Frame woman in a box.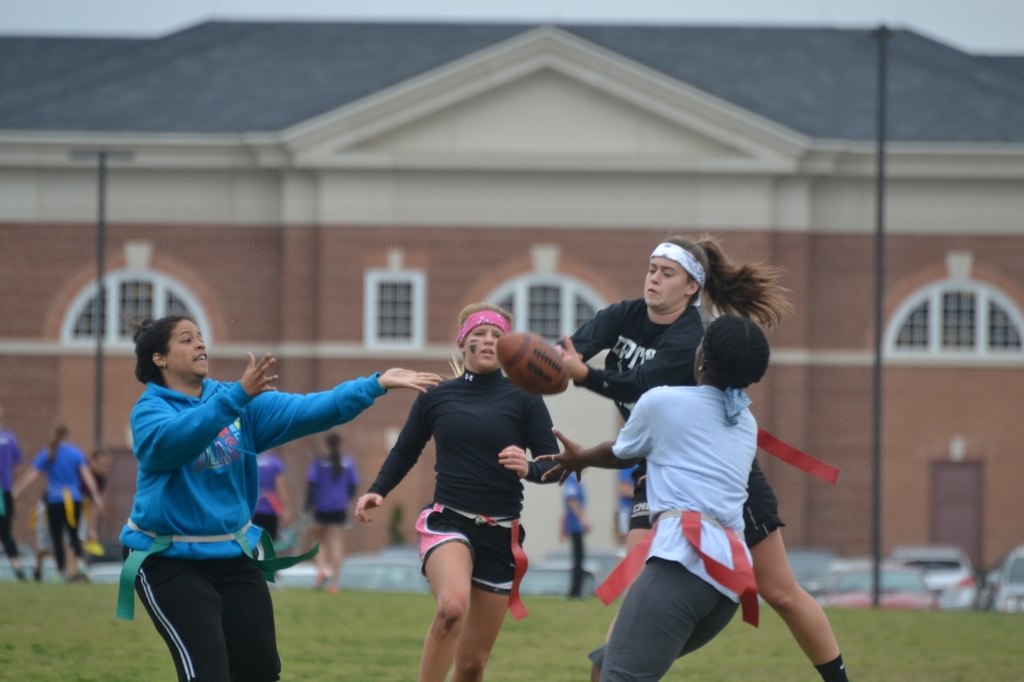
x1=552 y1=236 x2=848 y2=681.
